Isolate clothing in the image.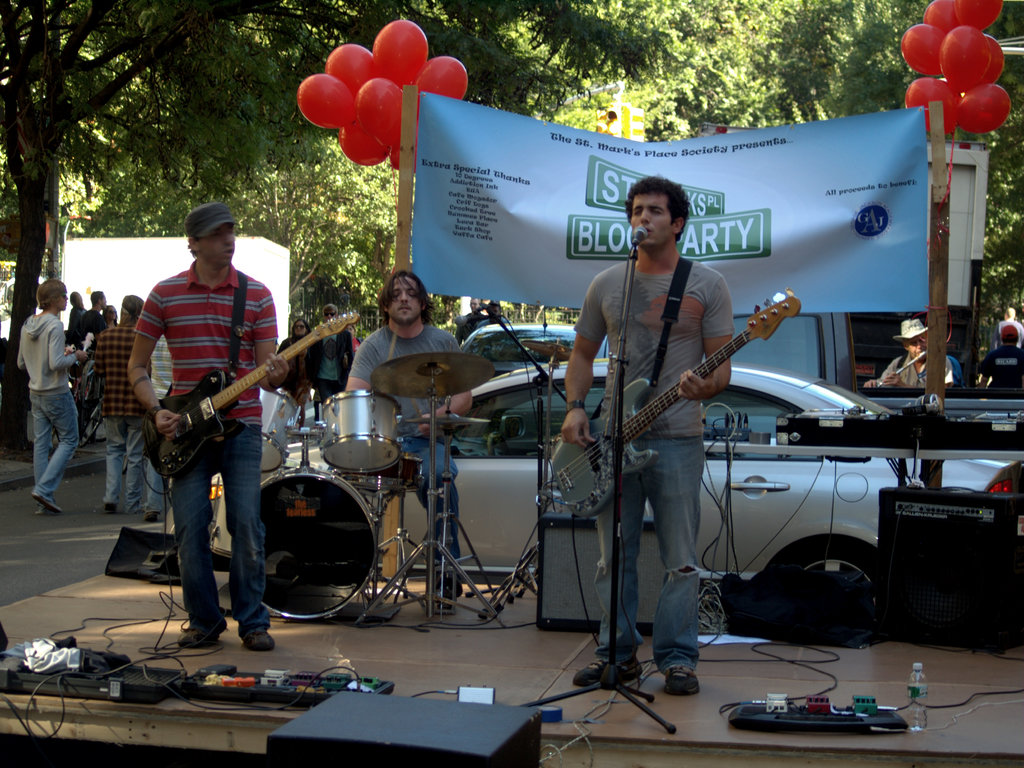
Isolated region: 81,308,102,348.
